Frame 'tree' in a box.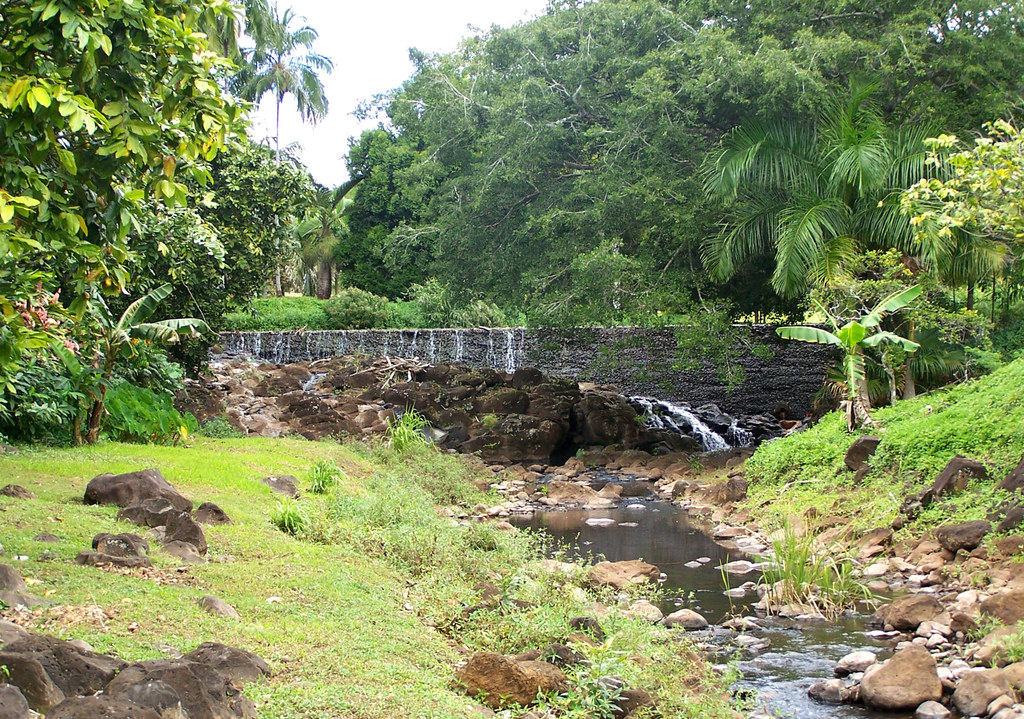
pyautogui.locateOnScreen(746, 0, 929, 67).
